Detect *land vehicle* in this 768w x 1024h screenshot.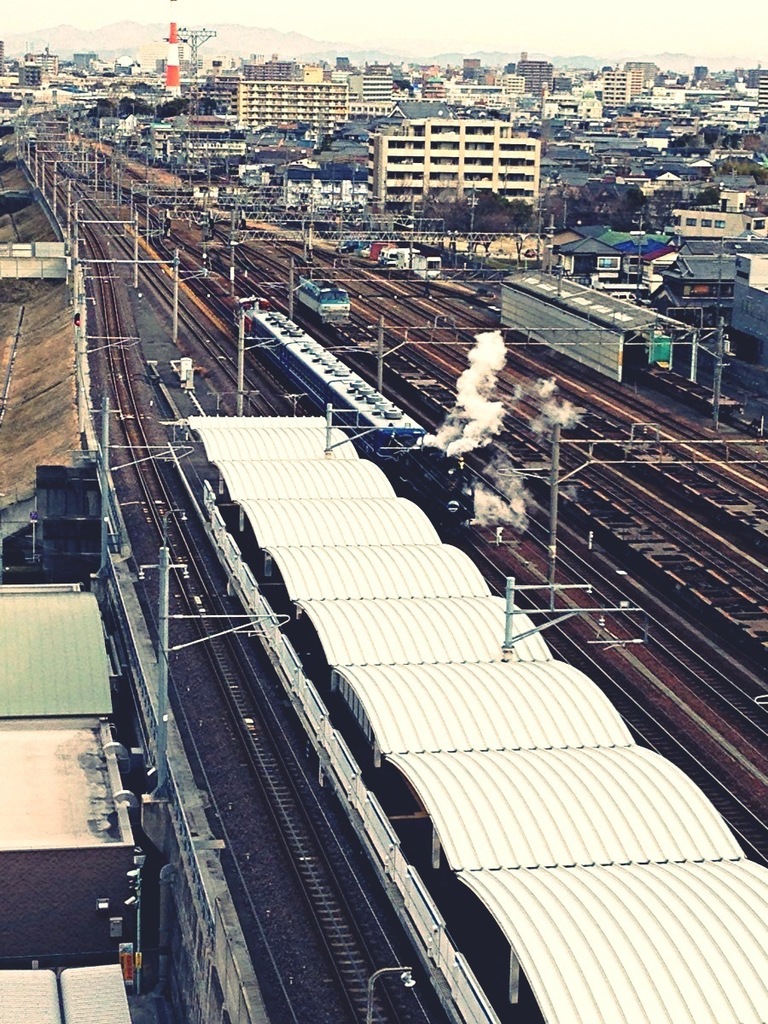
Detection: rect(231, 296, 424, 465).
